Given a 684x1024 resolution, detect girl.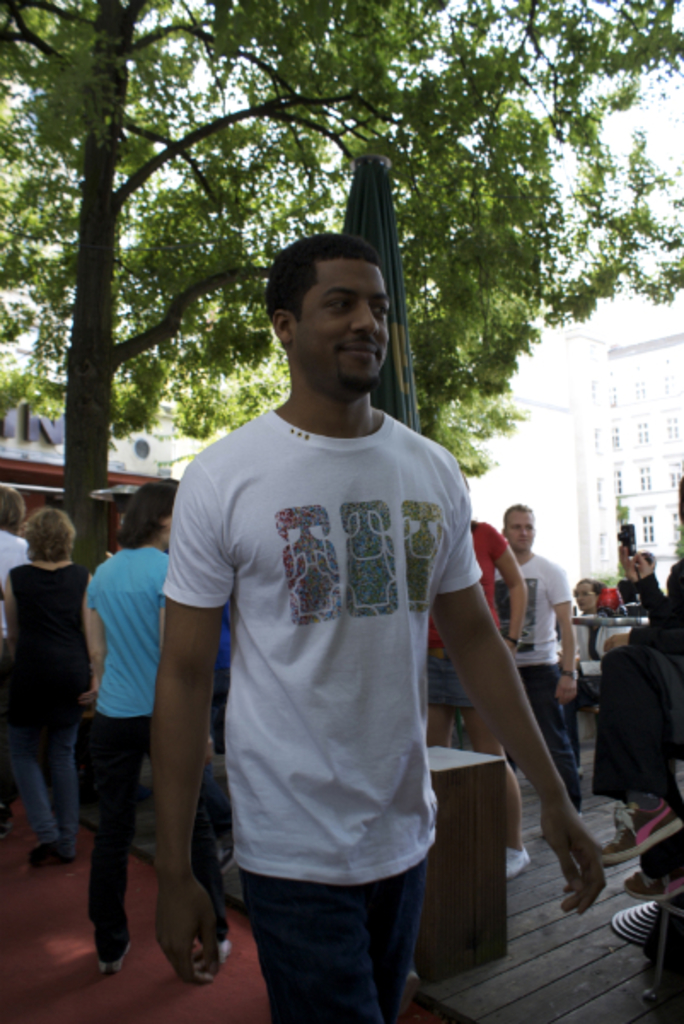
(0,507,119,870).
